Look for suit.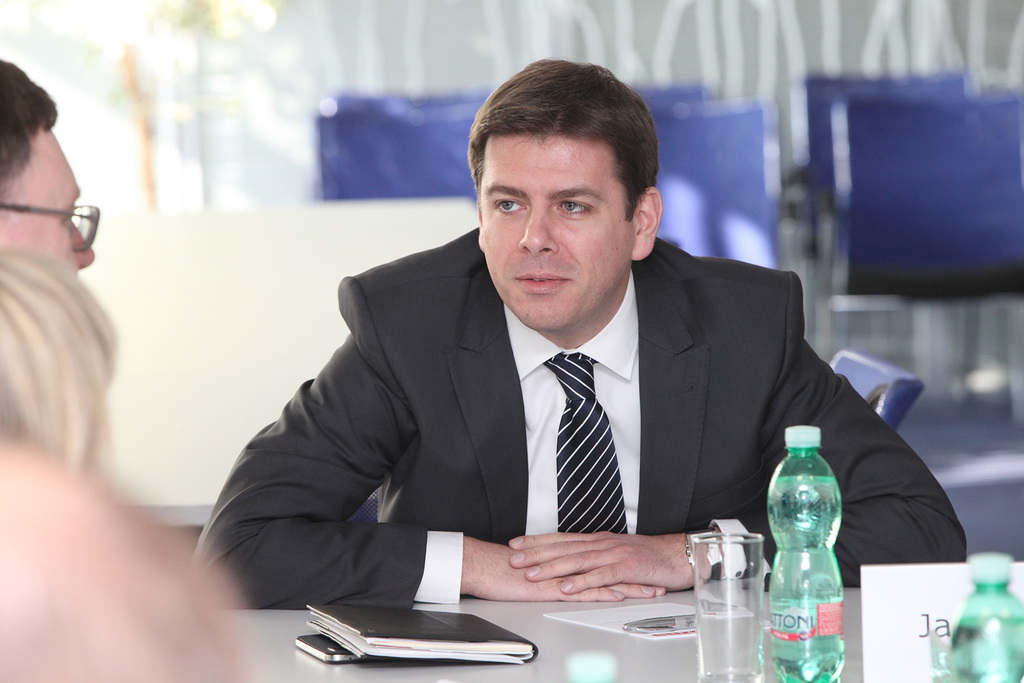
Found: <bbox>185, 226, 967, 609</bbox>.
